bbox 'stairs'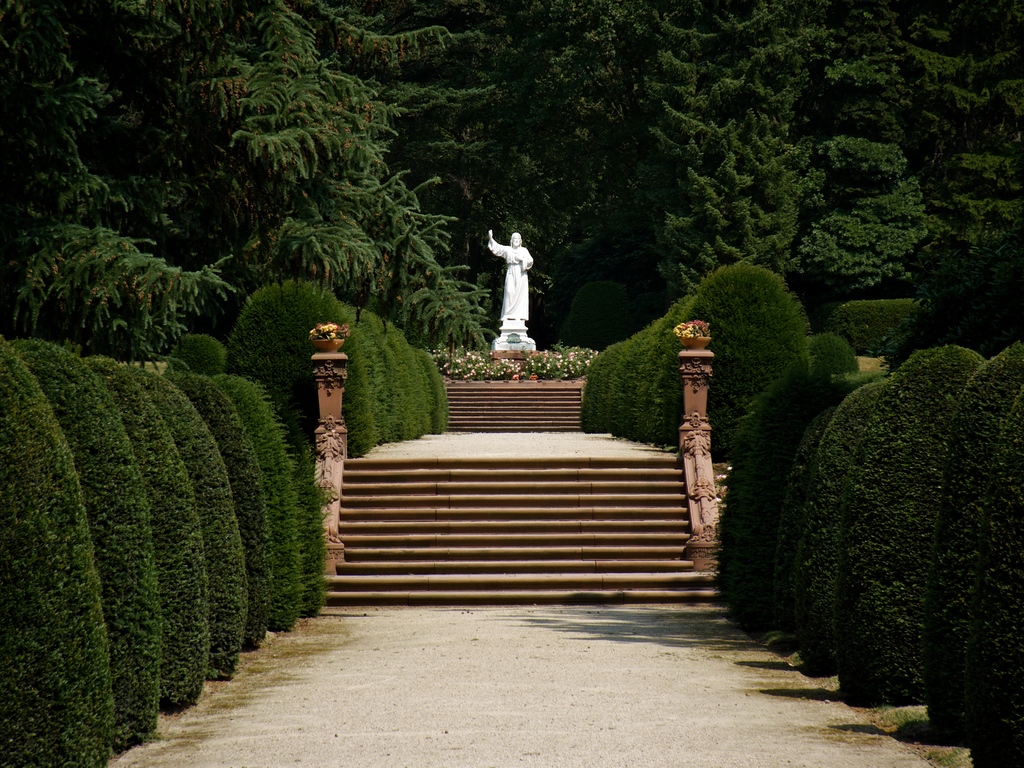
x1=321 y1=381 x2=726 y2=602
